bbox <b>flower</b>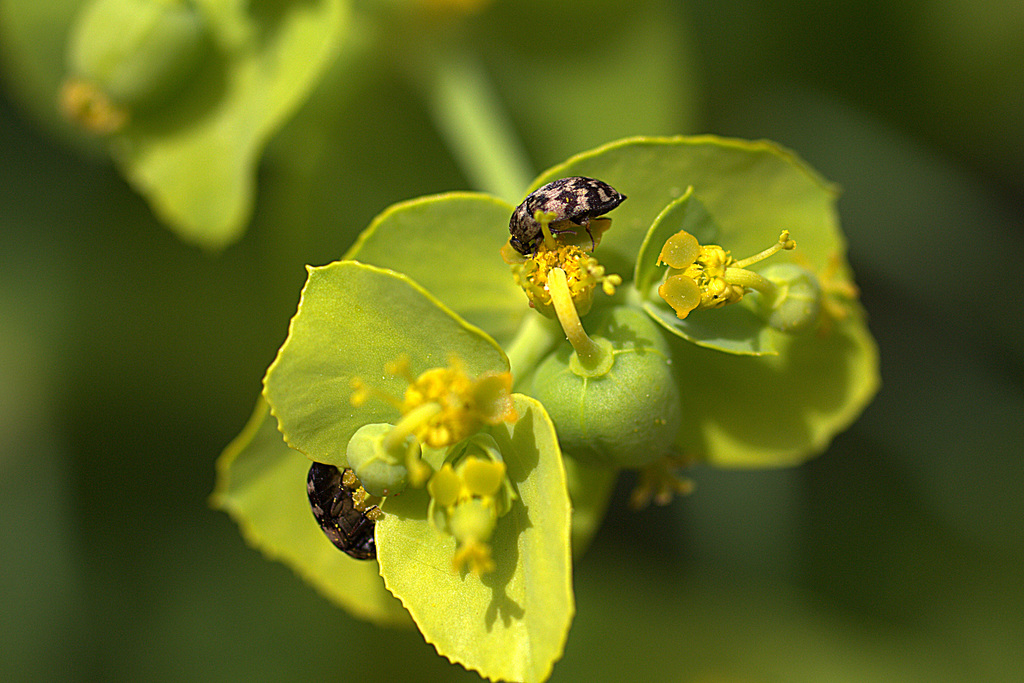
x1=657 y1=213 x2=785 y2=326
